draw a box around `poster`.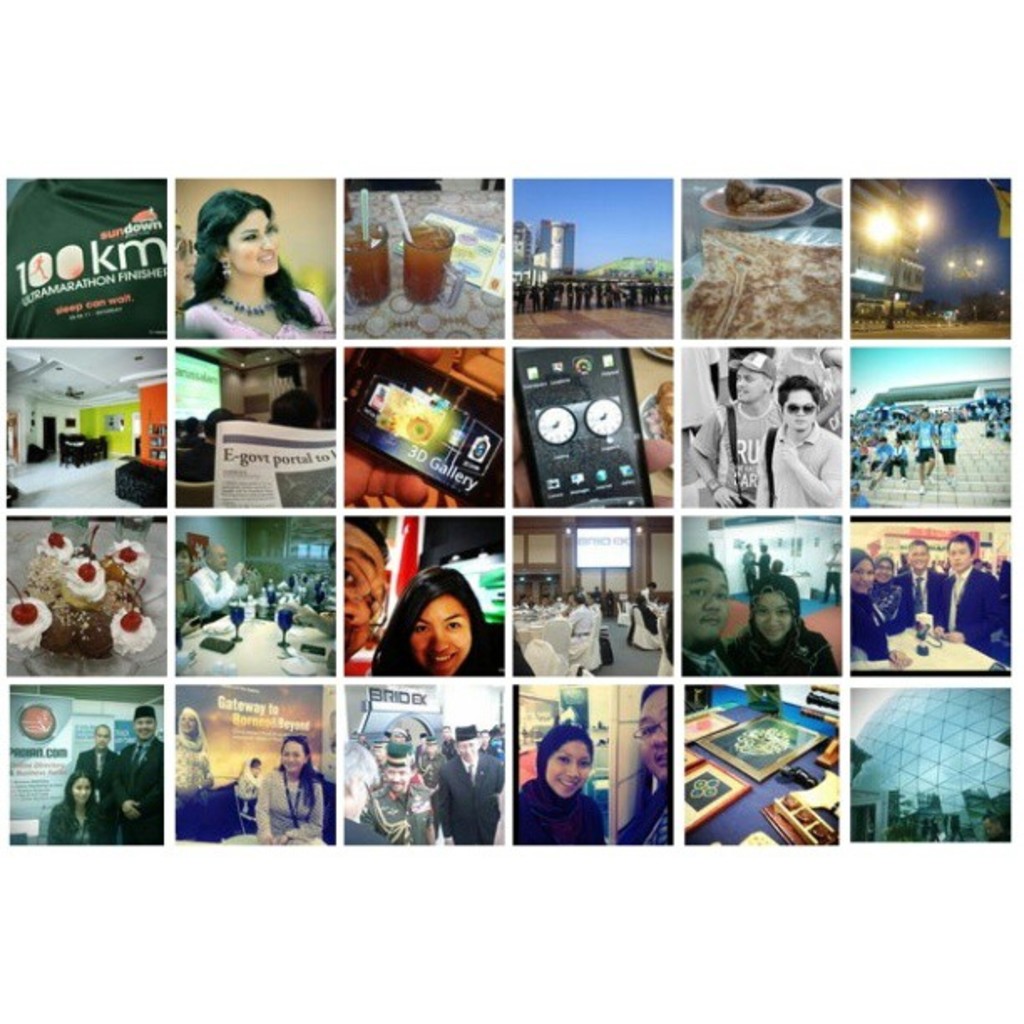
[7, 515, 164, 674].
